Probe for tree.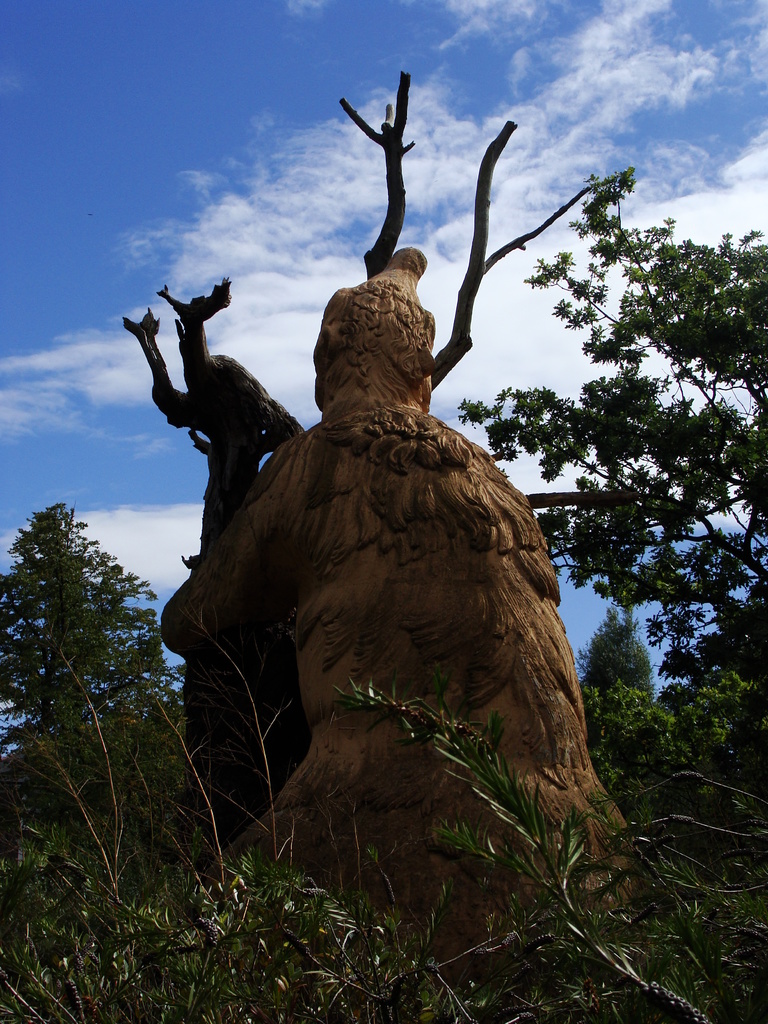
Probe result: select_region(121, 68, 598, 580).
